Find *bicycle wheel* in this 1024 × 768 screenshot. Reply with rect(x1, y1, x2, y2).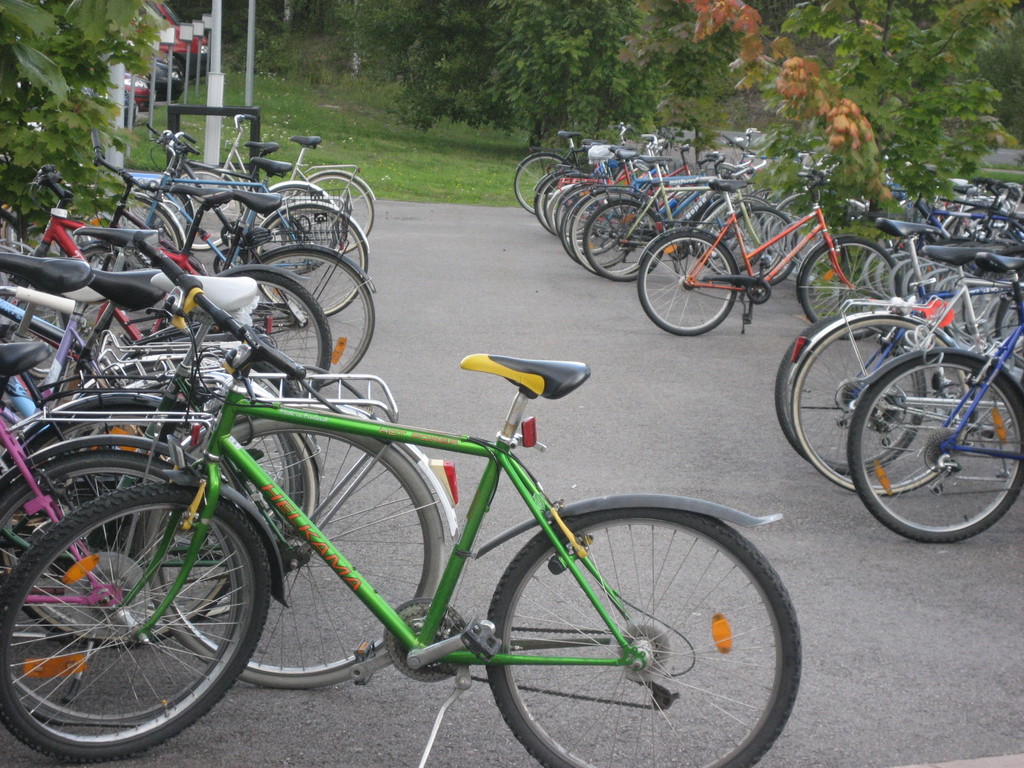
rect(0, 403, 237, 651).
